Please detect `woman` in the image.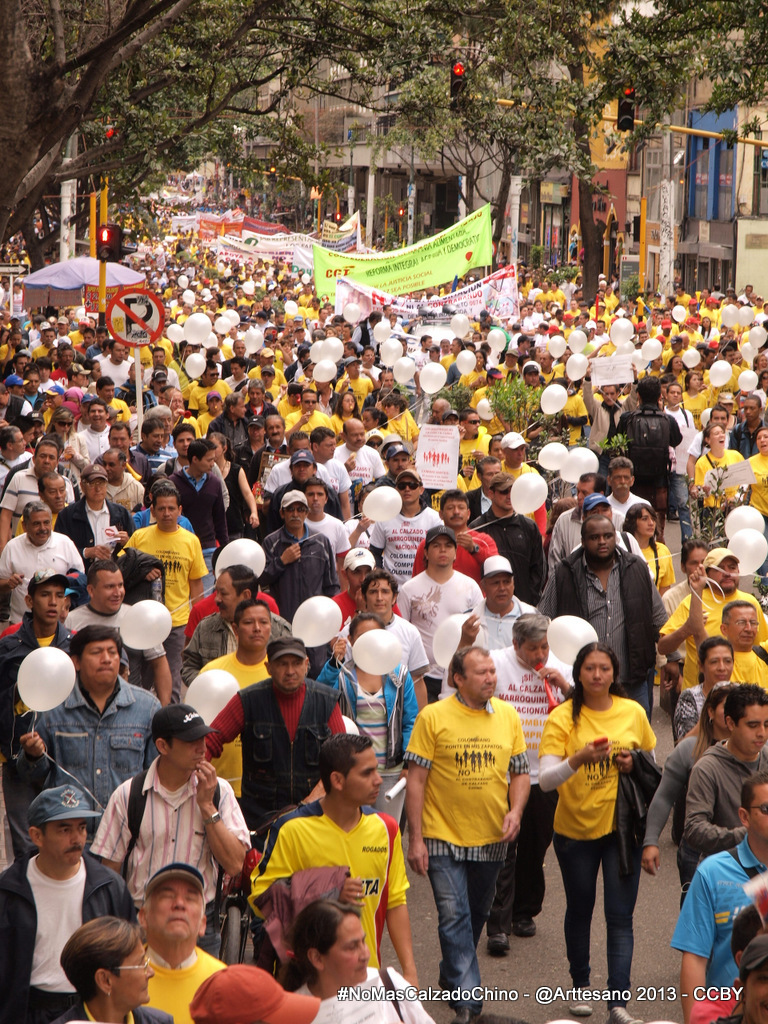
[x1=206, y1=430, x2=257, y2=532].
